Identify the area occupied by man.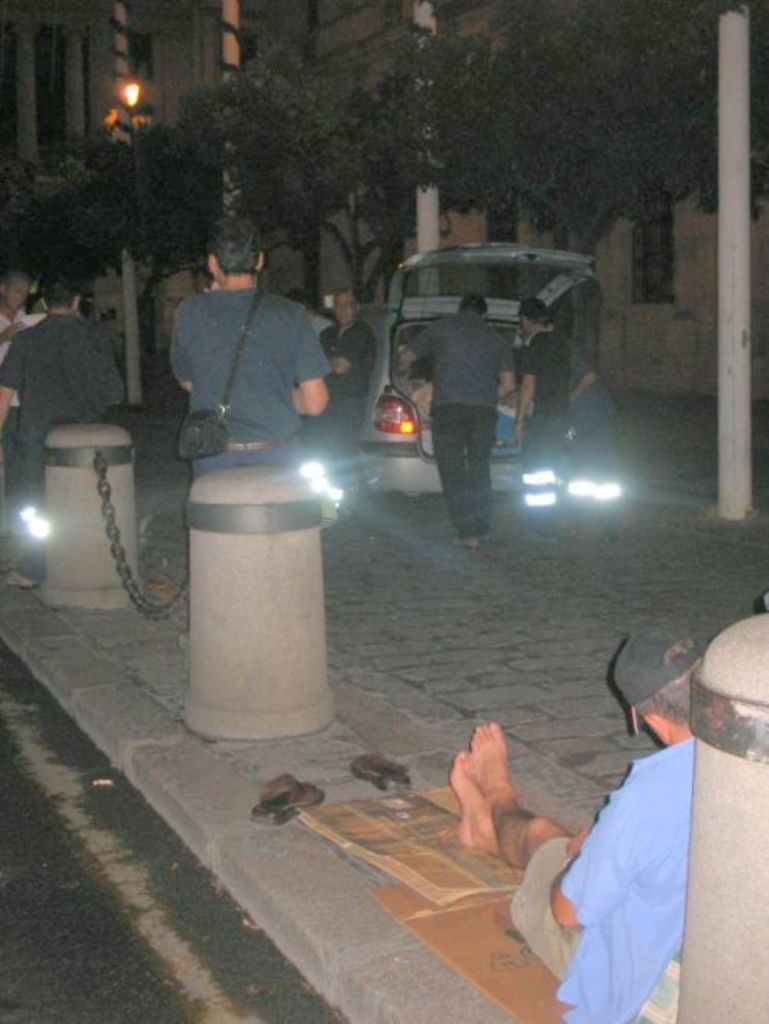
Area: [451,612,709,1022].
